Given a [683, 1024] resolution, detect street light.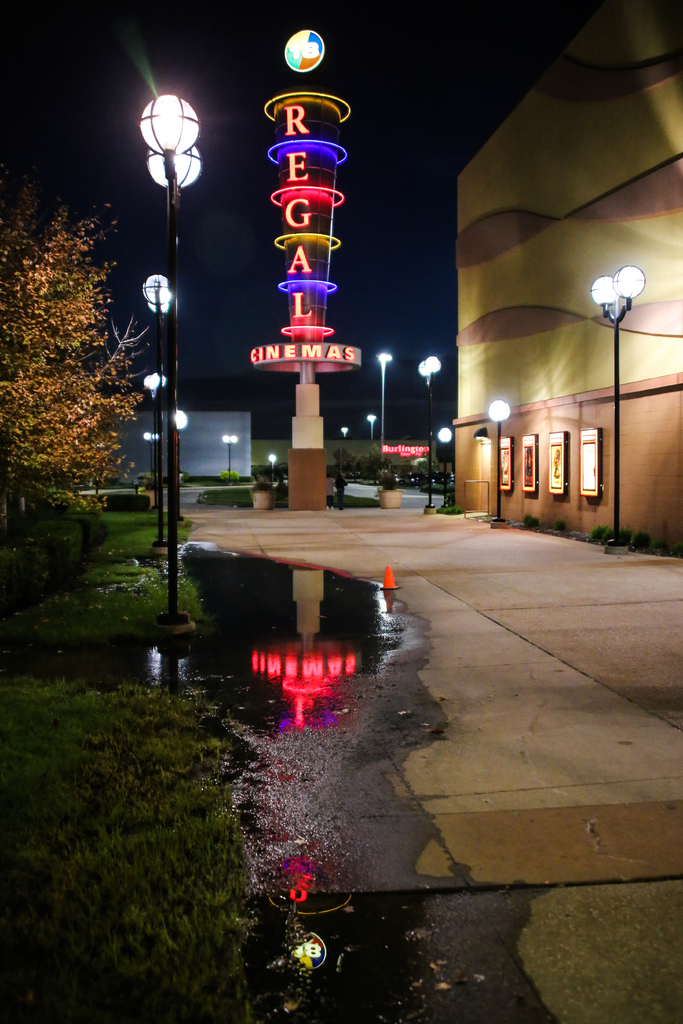
140 427 162 479.
